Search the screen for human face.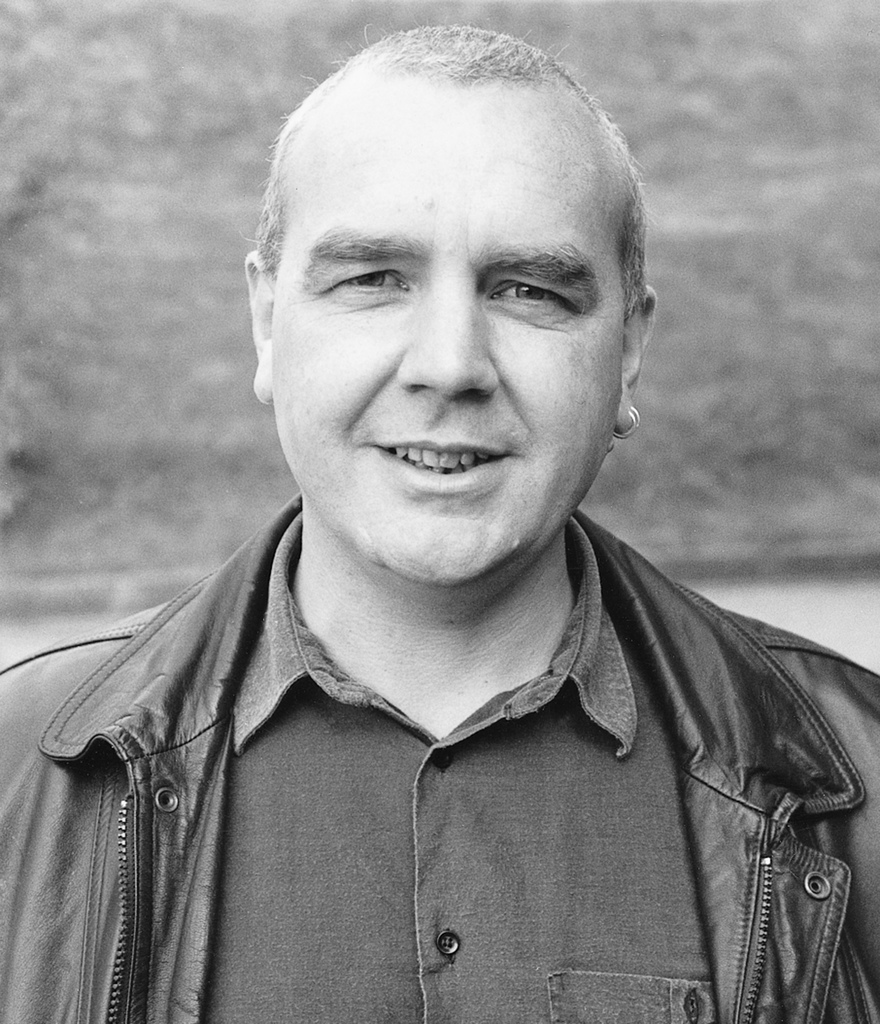
Found at detection(268, 90, 628, 586).
